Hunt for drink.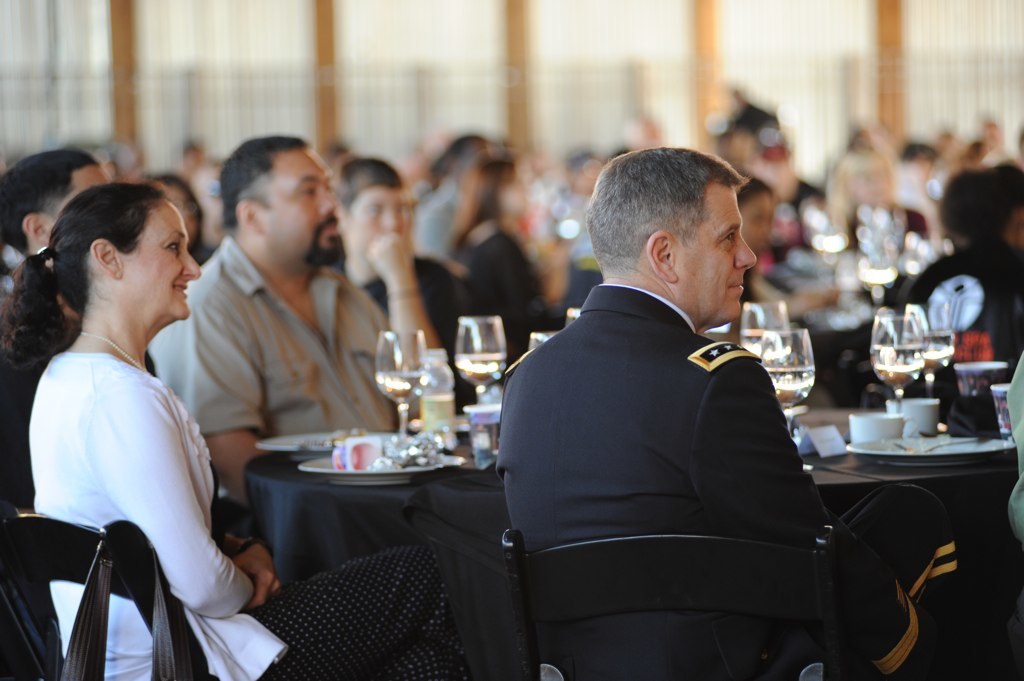
Hunted down at <bbox>763, 367, 819, 409</bbox>.
